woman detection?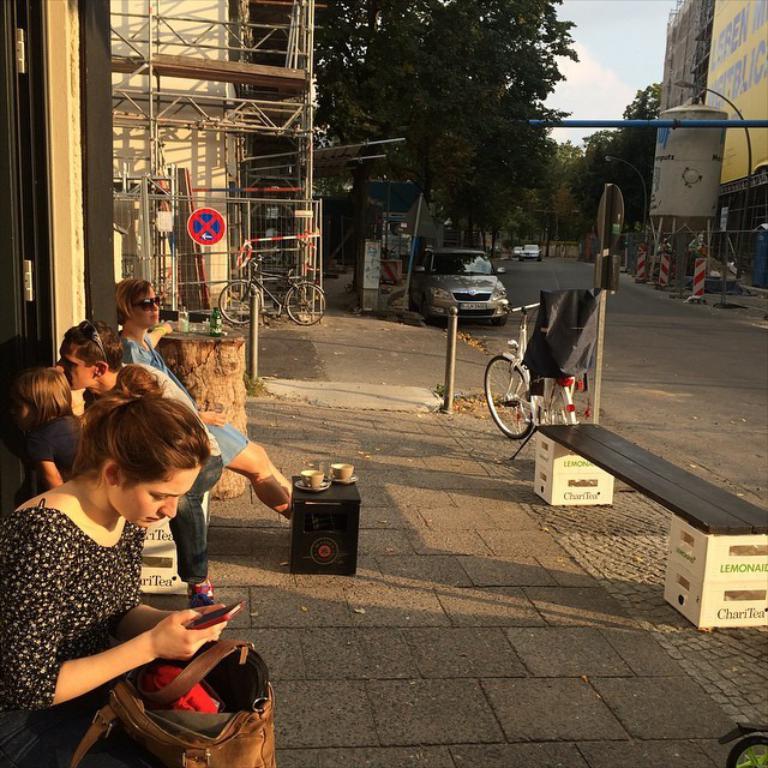
region(0, 343, 266, 763)
